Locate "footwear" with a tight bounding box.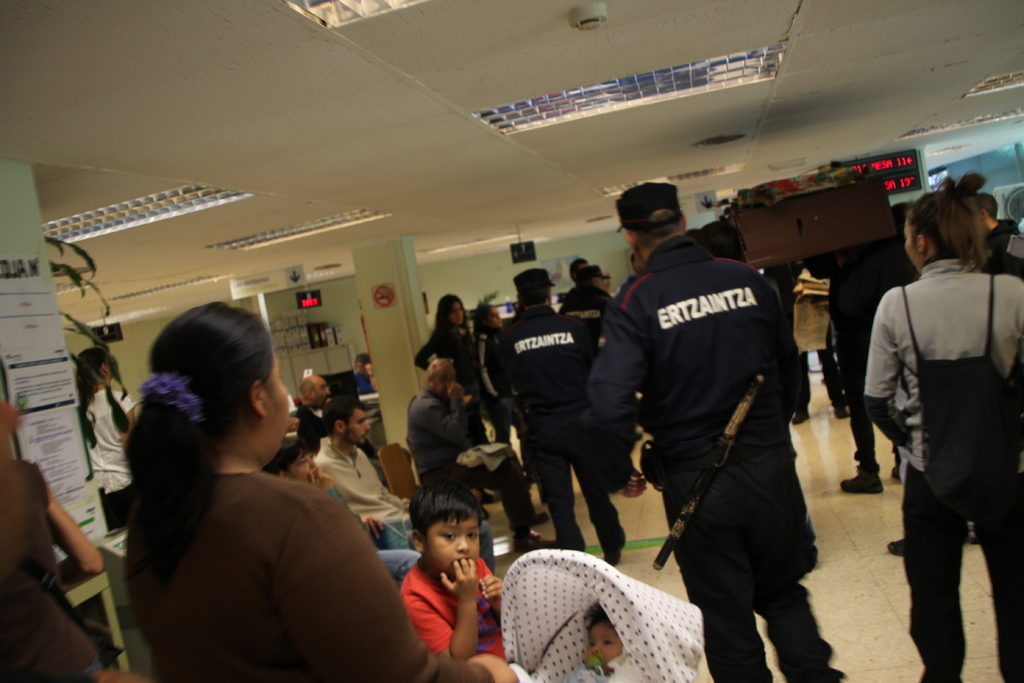
[513,530,556,553].
